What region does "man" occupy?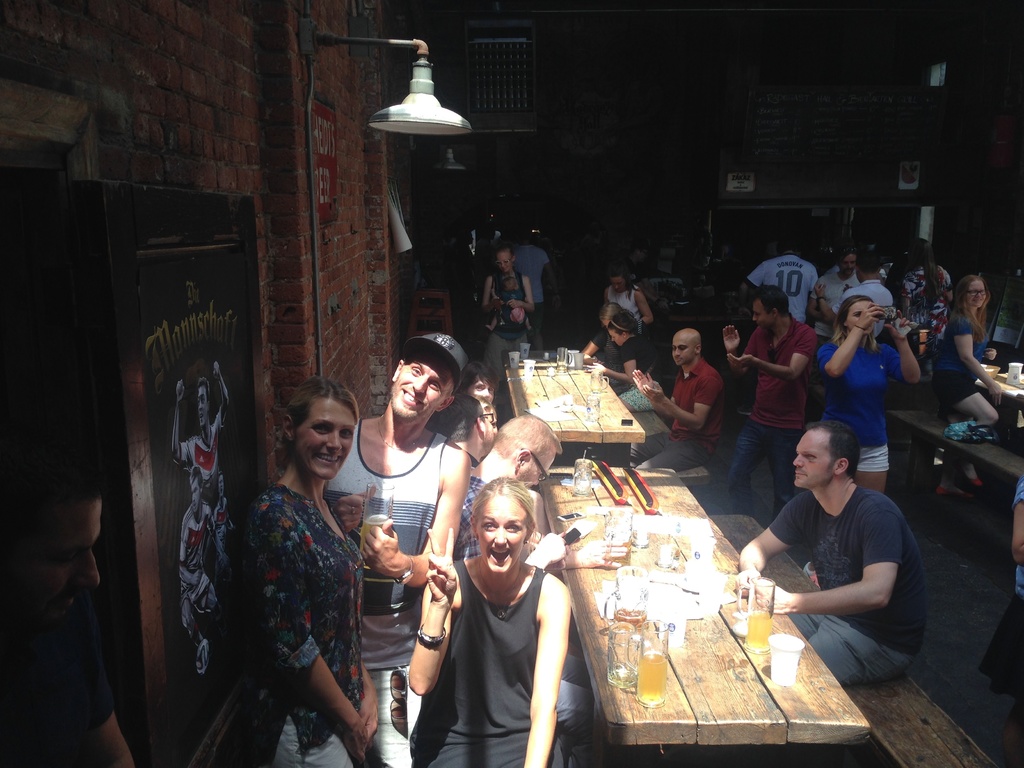
(x1=618, y1=328, x2=726, y2=472).
